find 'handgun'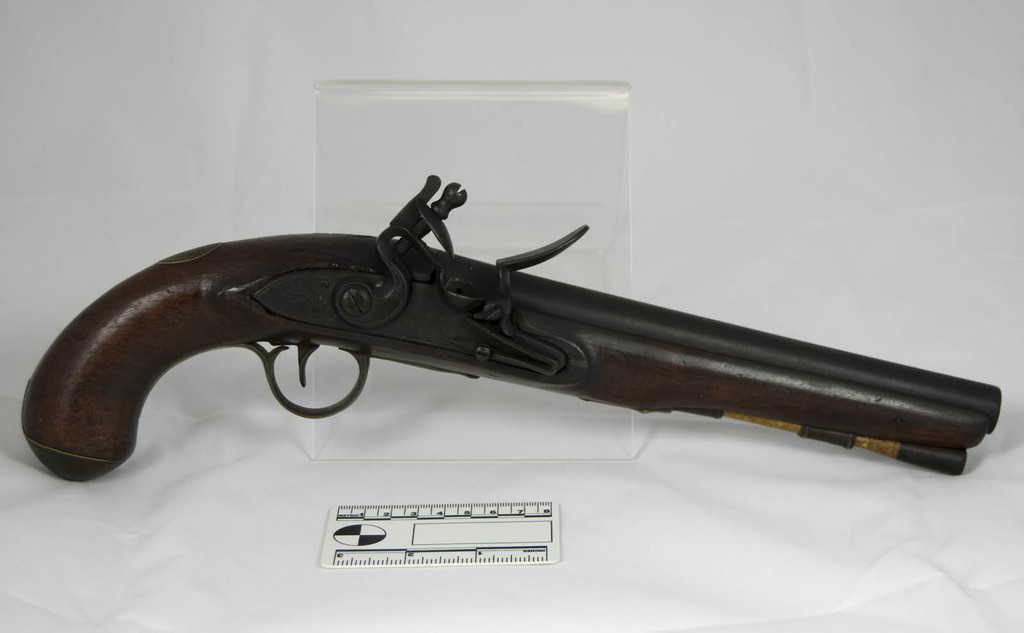
[20, 175, 1002, 481]
